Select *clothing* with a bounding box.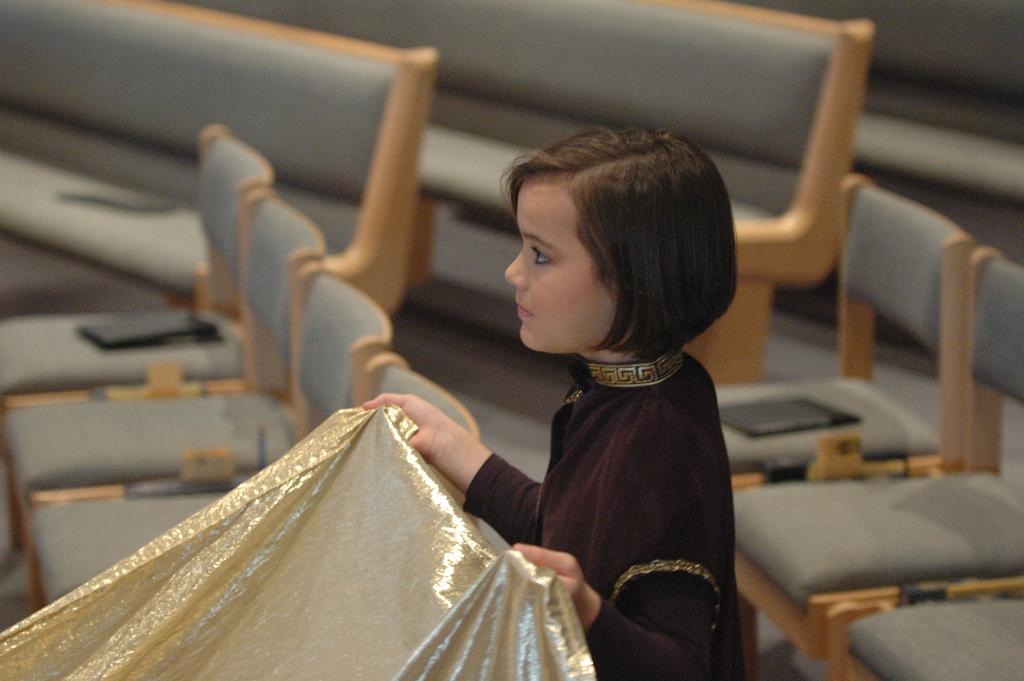
bbox(462, 347, 735, 680).
